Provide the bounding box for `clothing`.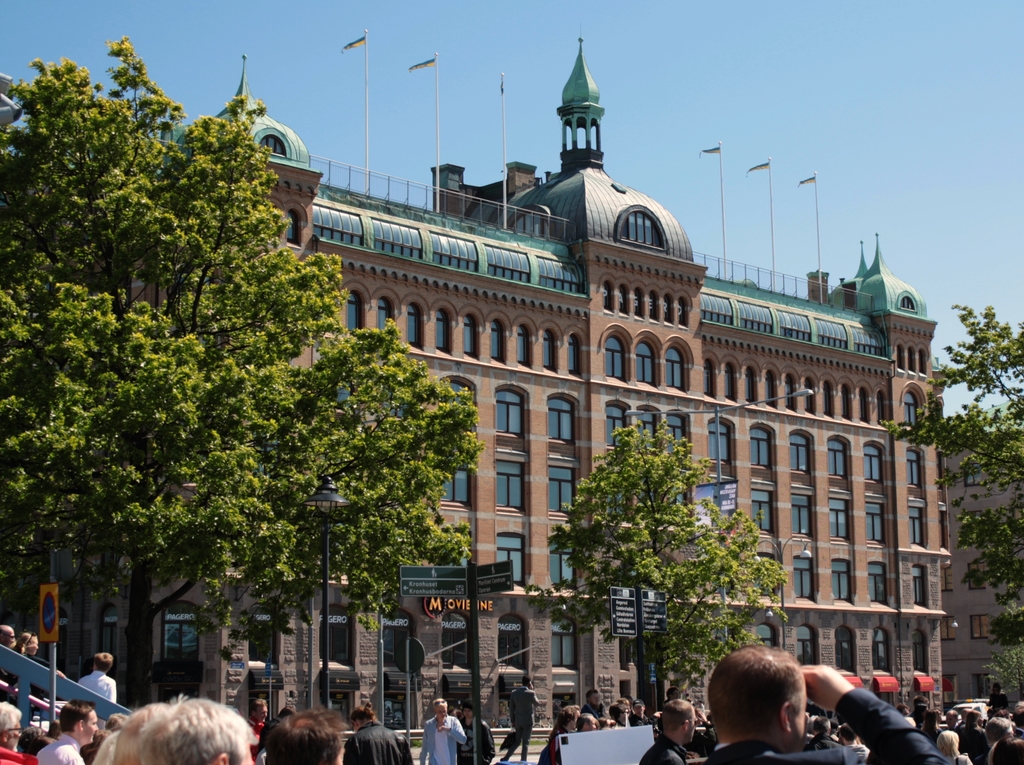
<box>248,716,266,763</box>.
